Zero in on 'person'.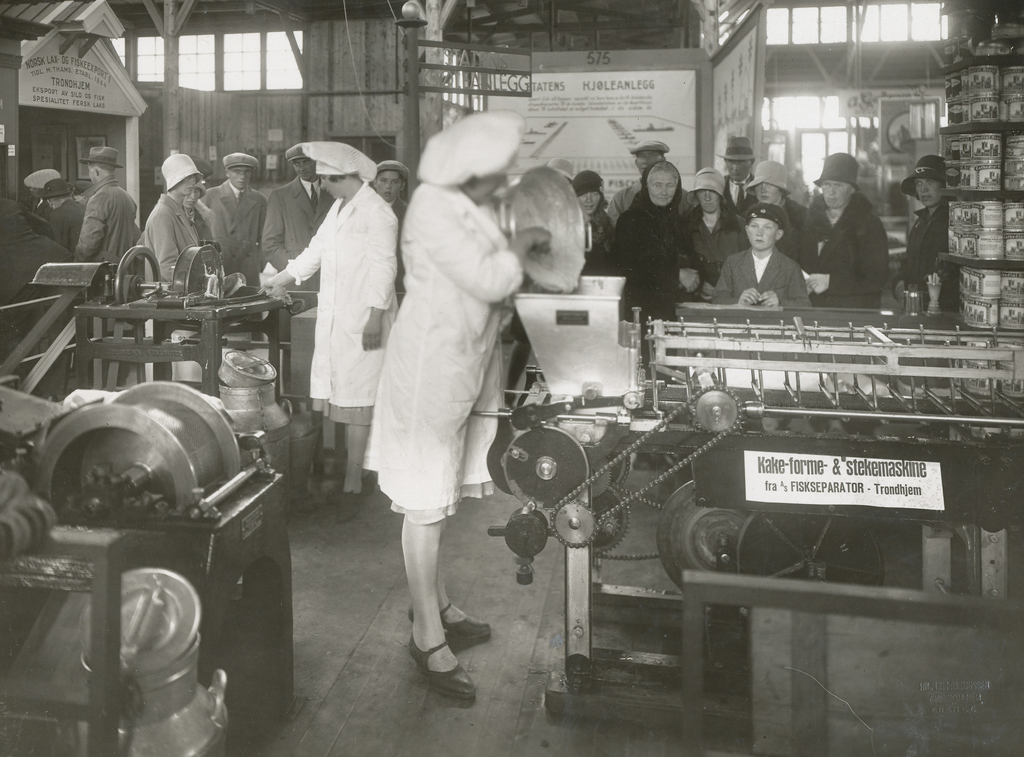
Zeroed in: box=[262, 138, 335, 293].
